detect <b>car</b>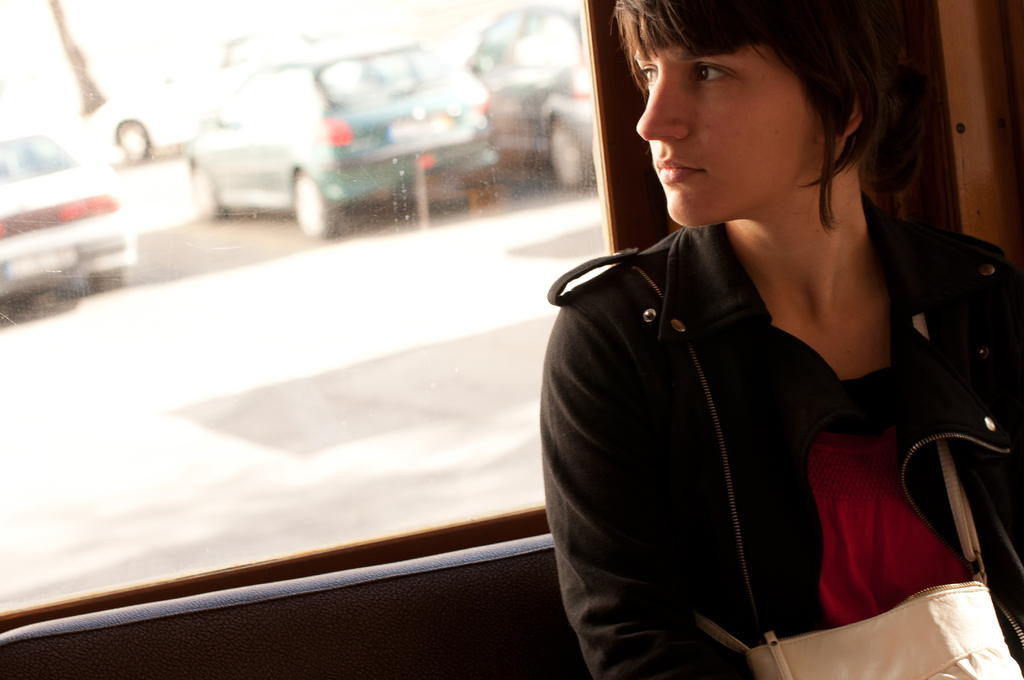
<bbox>104, 49, 528, 233</bbox>
